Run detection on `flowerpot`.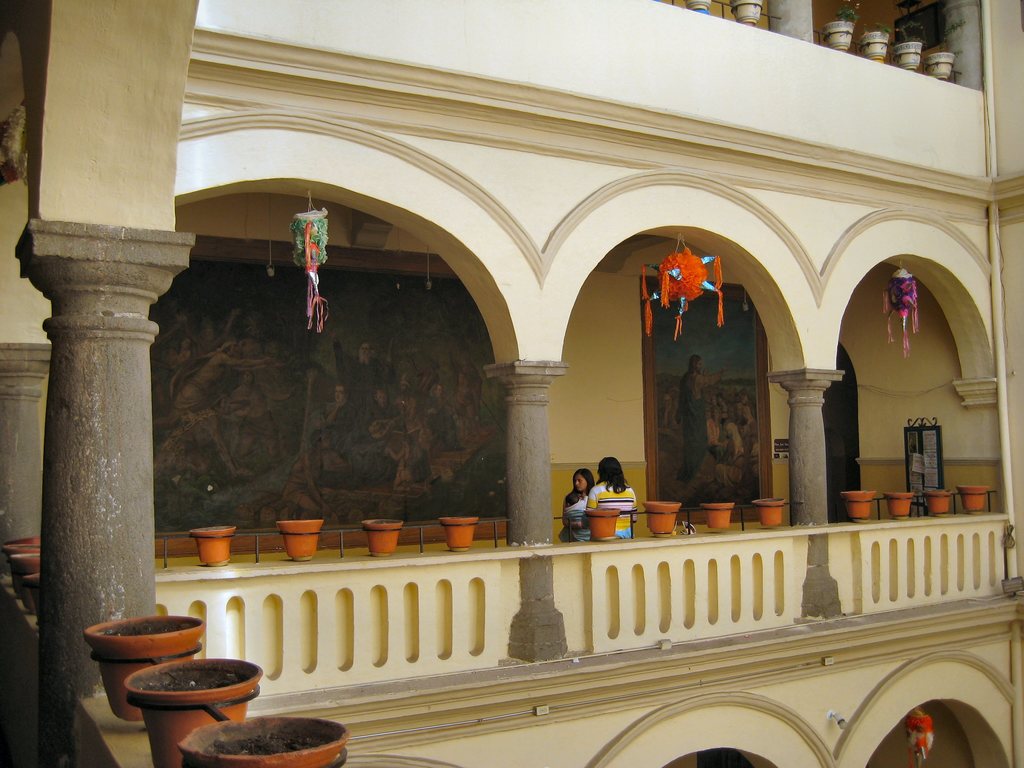
Result: {"left": 957, "top": 485, "right": 989, "bottom": 513}.
